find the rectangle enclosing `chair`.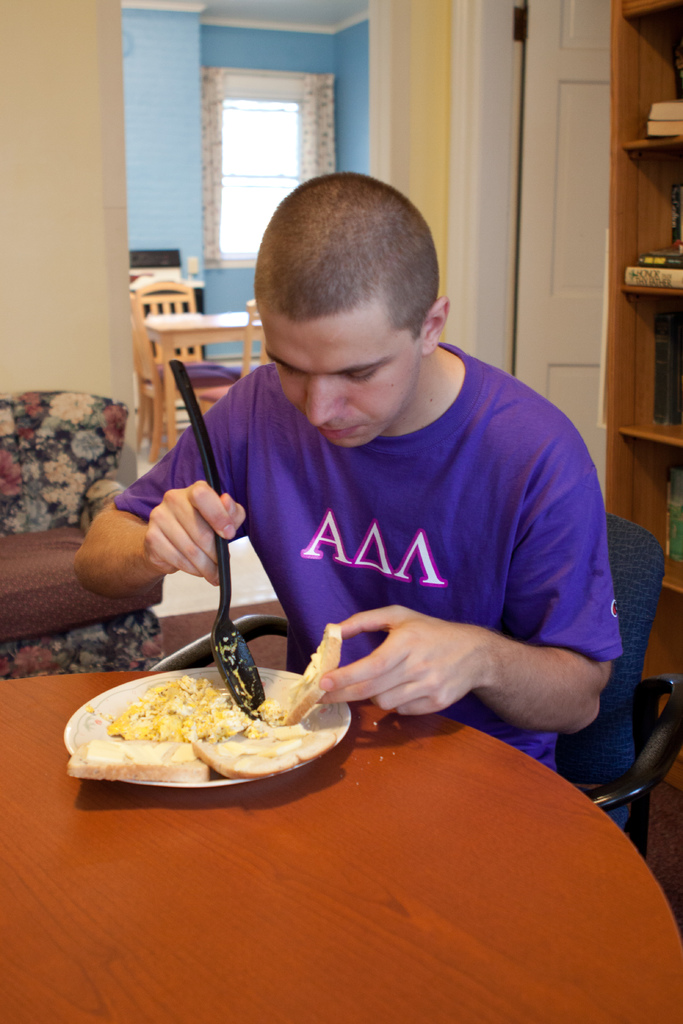
pyautogui.locateOnScreen(232, 300, 267, 385).
